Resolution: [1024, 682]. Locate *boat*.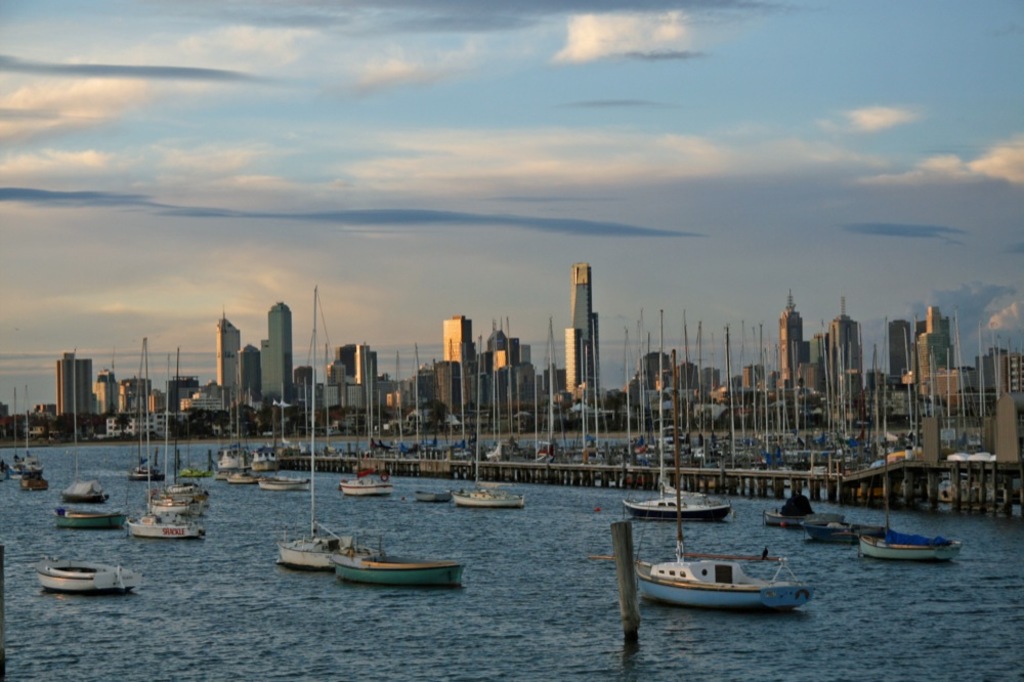
bbox=(114, 499, 222, 545).
